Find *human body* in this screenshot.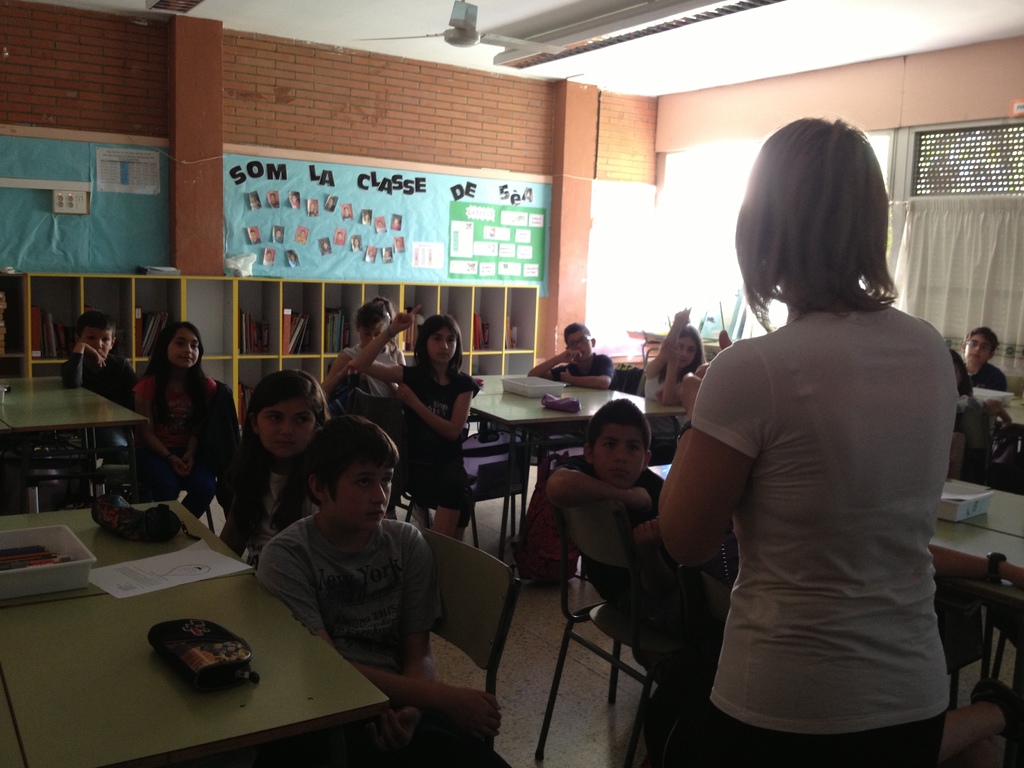
The bounding box for *human body* is 323, 339, 402, 424.
